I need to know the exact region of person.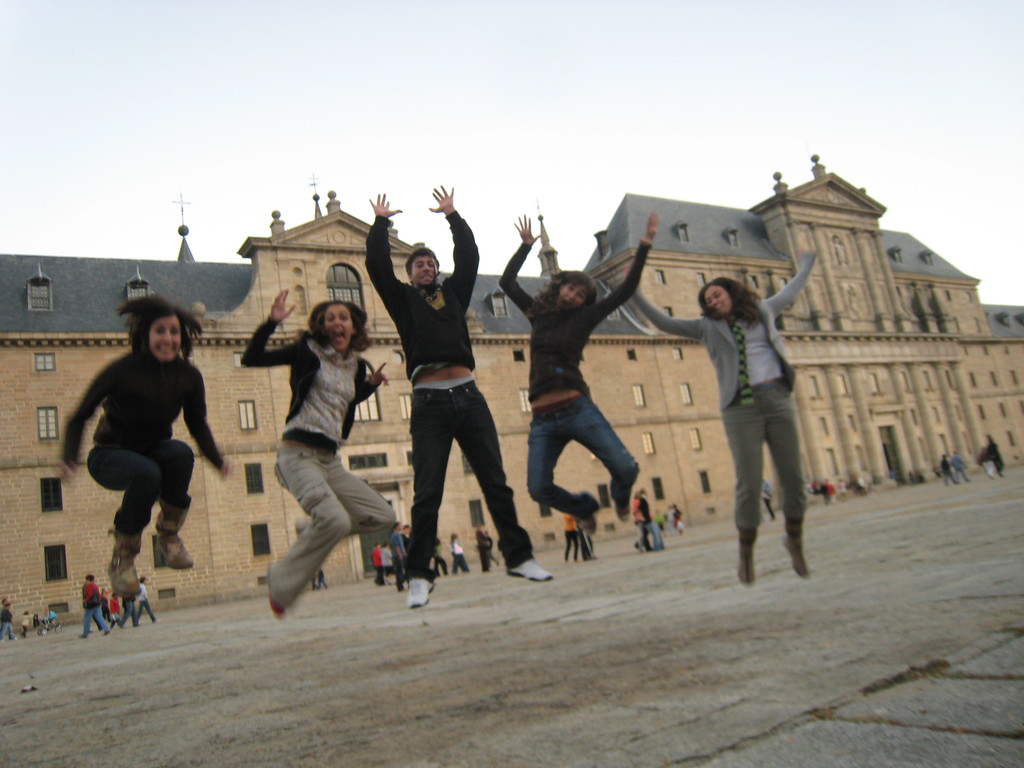
Region: 555 511 579 561.
